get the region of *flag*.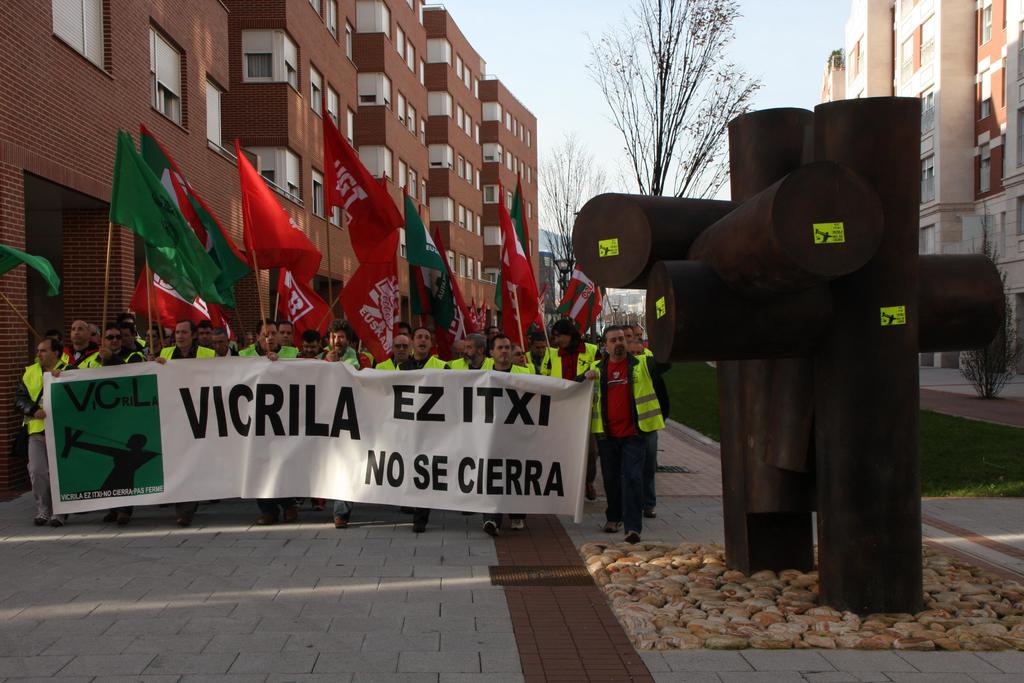
{"x1": 332, "y1": 258, "x2": 410, "y2": 360}.
